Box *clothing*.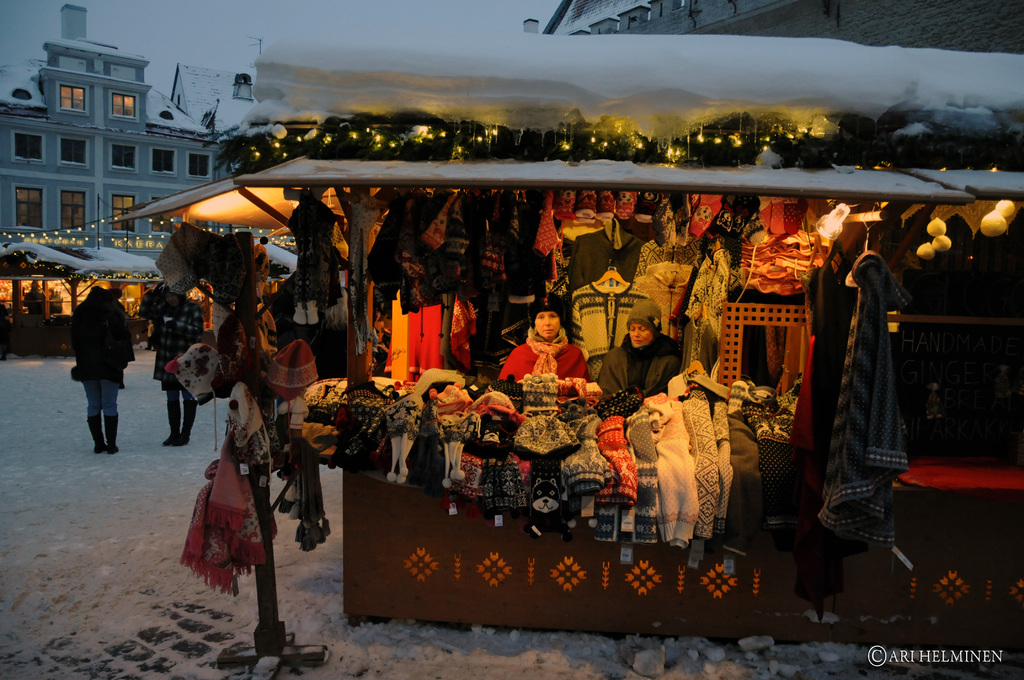
pyautogui.locateOnScreen(681, 393, 722, 544).
